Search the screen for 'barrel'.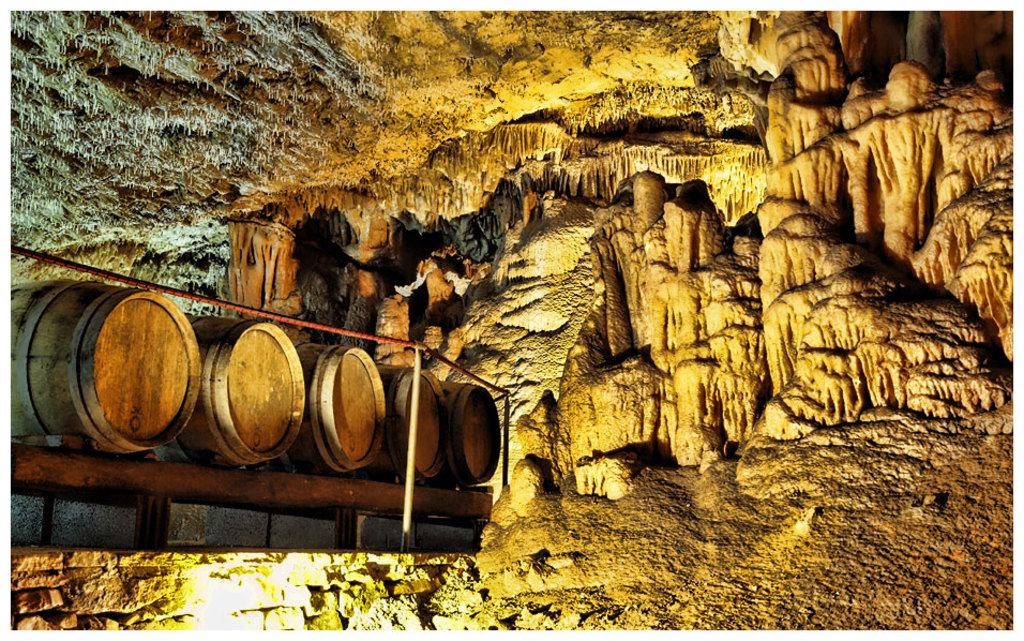
Found at BBox(386, 364, 453, 476).
